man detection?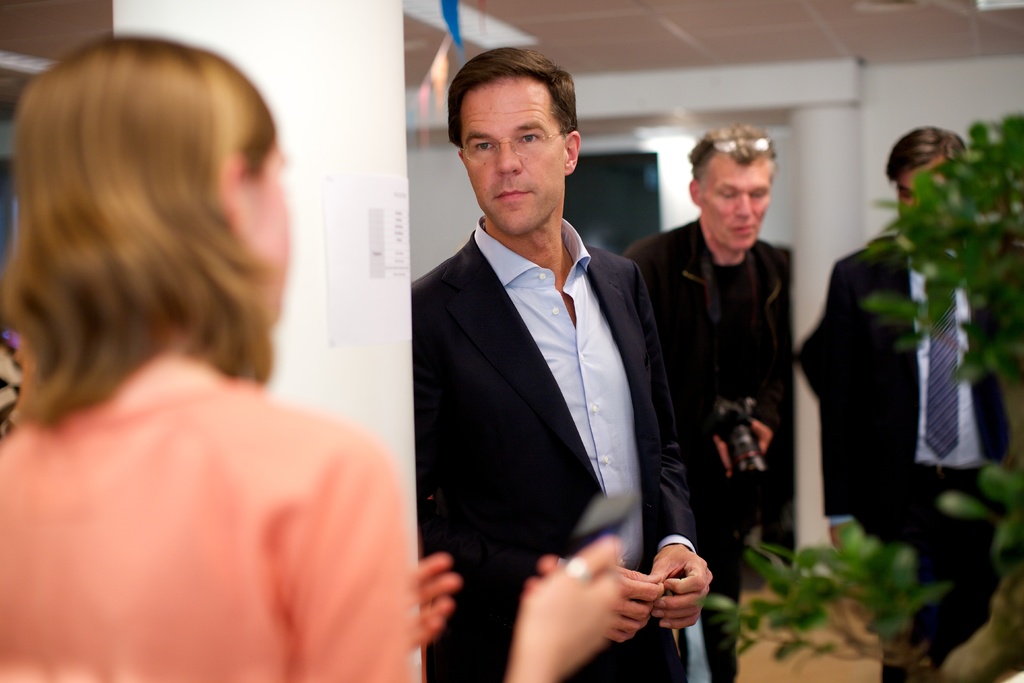
x1=813, y1=126, x2=1014, y2=682
